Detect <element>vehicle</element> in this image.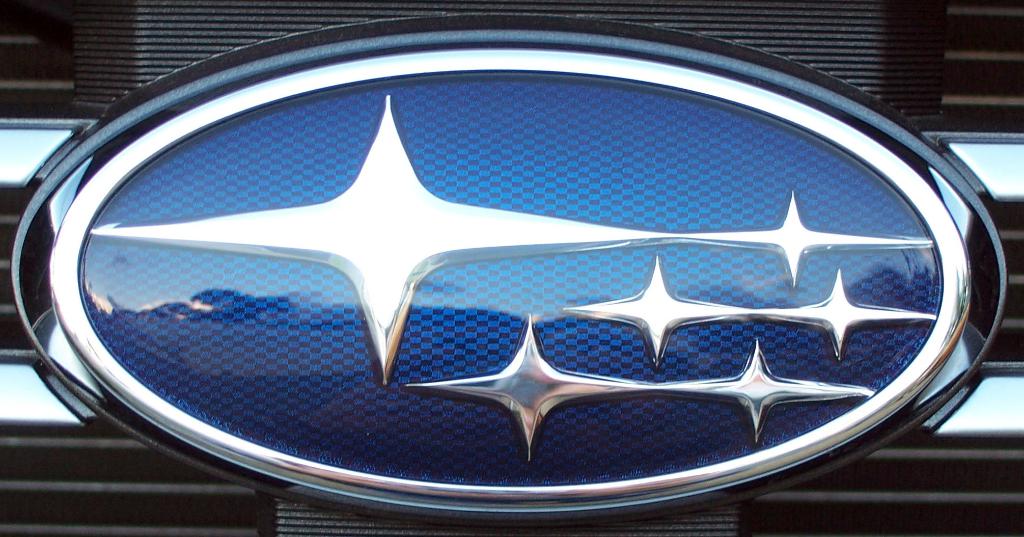
Detection: {"x1": 0, "y1": 0, "x2": 1023, "y2": 536}.
